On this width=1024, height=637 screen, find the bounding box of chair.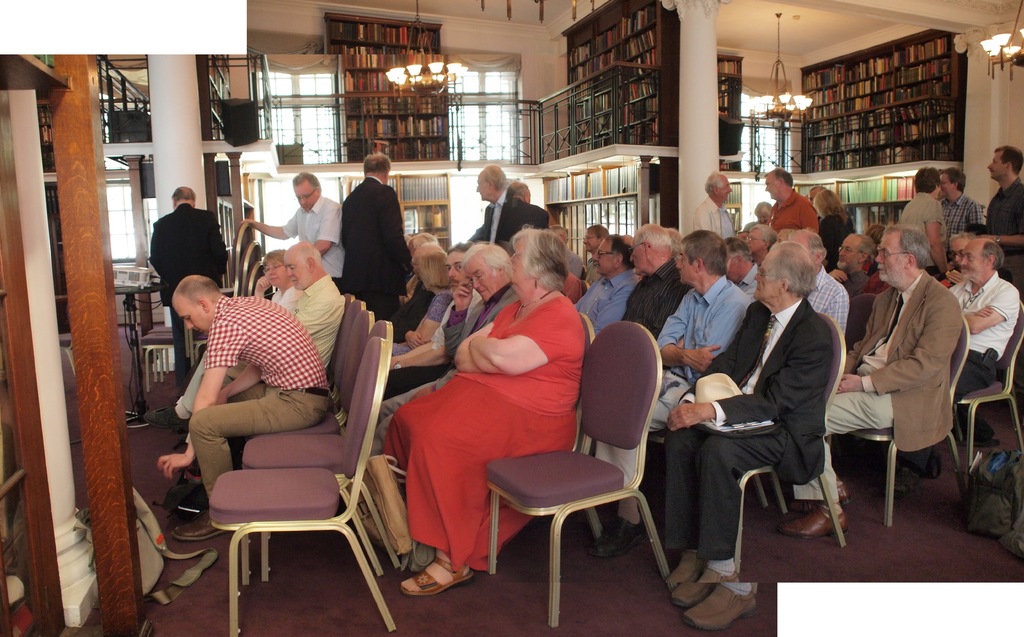
Bounding box: 139:331:175:396.
